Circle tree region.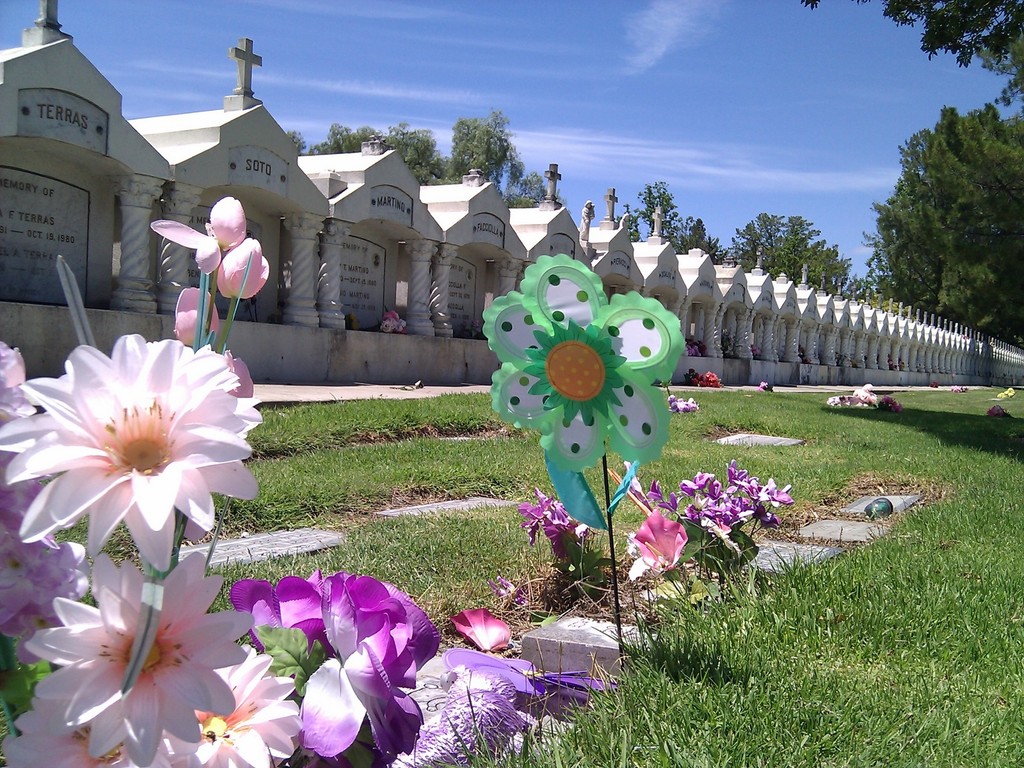
Region: <box>879,92,1016,320</box>.
